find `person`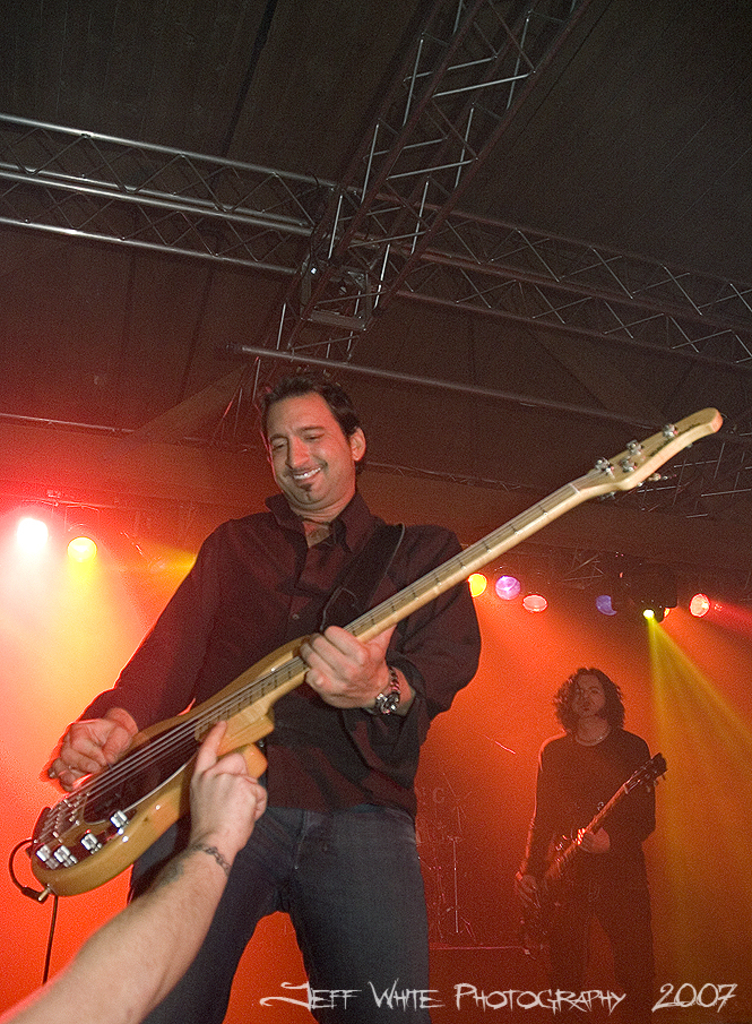
(x1=38, y1=365, x2=487, y2=1023)
